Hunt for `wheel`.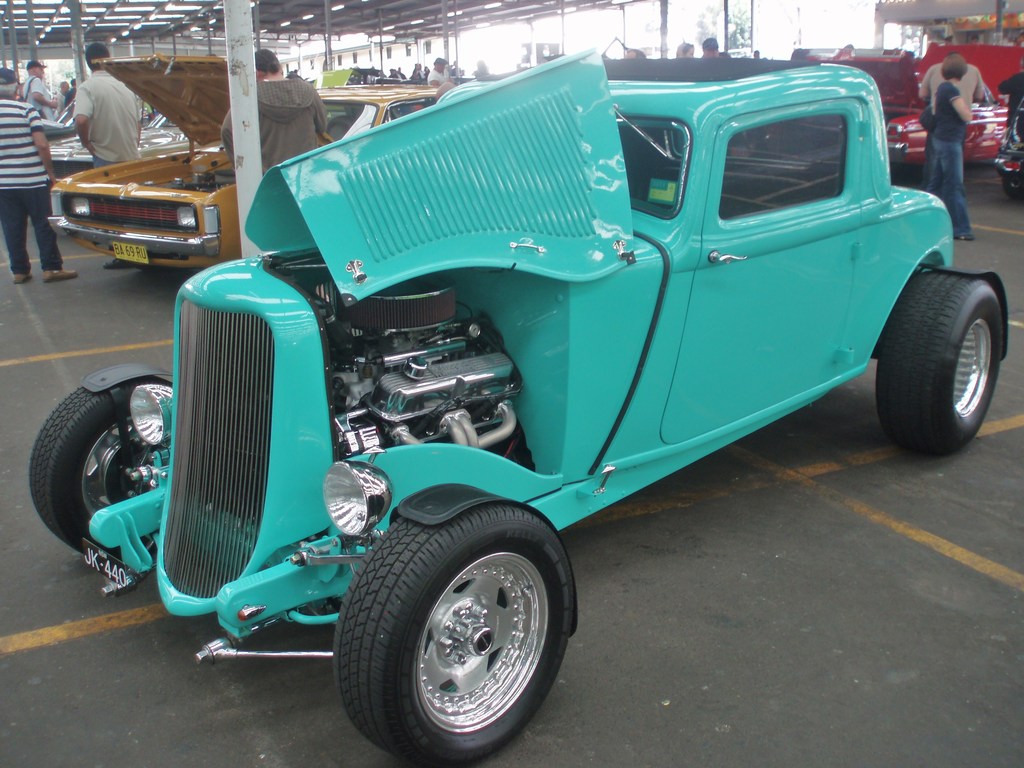
Hunted down at [337,504,570,748].
